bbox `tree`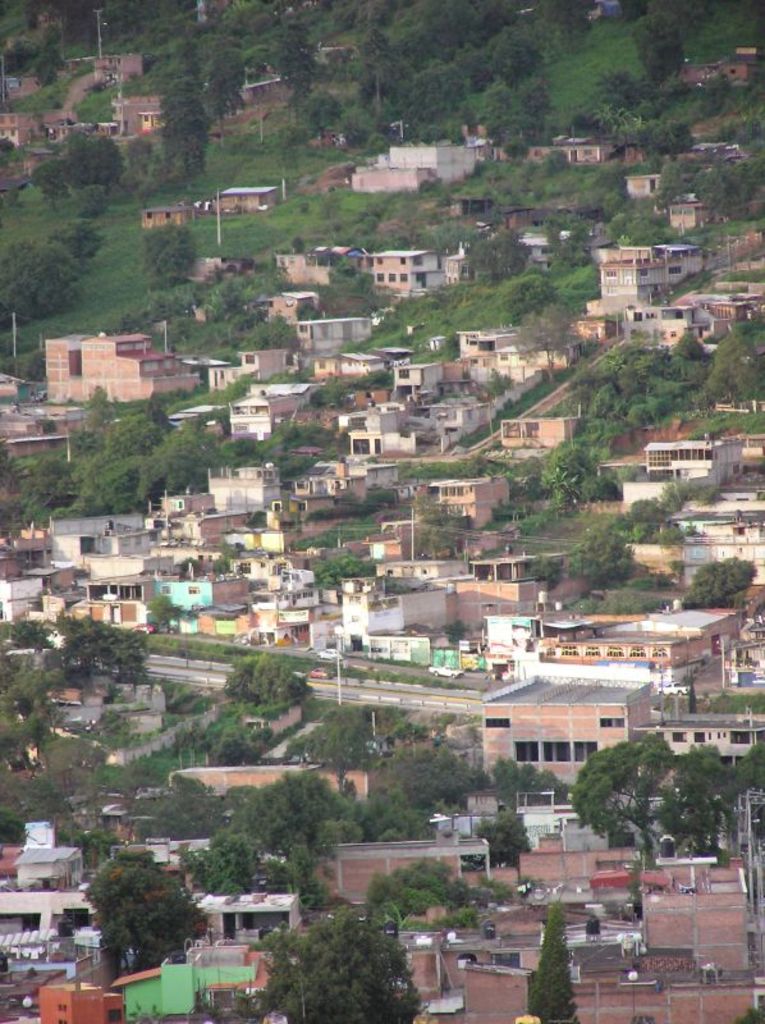
rect(228, 660, 319, 695)
